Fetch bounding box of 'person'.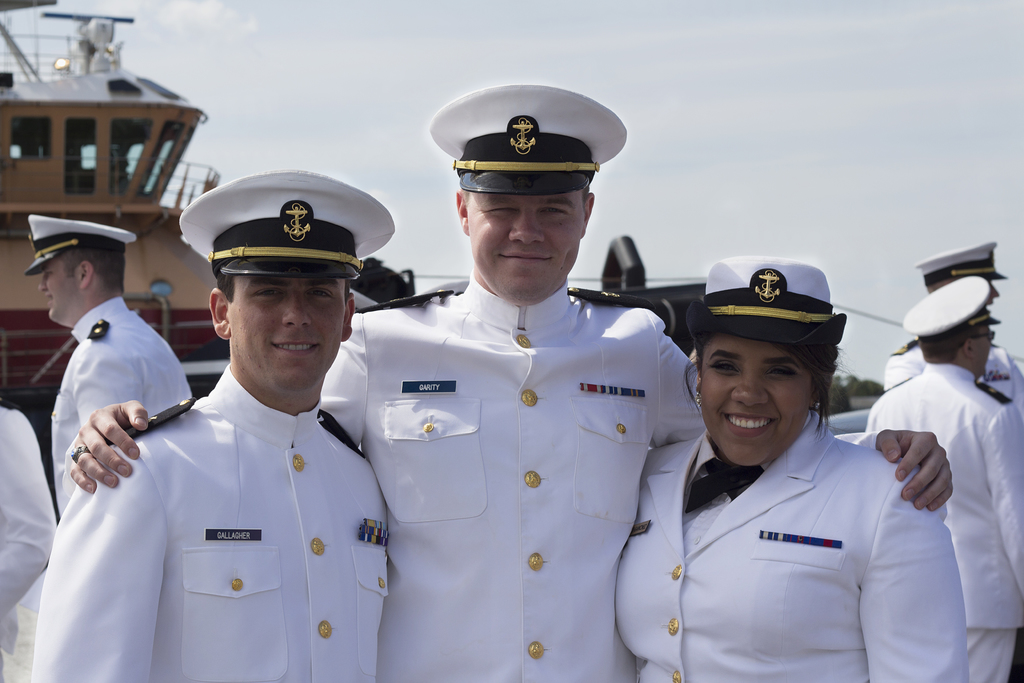
Bbox: left=0, top=389, right=60, bottom=682.
